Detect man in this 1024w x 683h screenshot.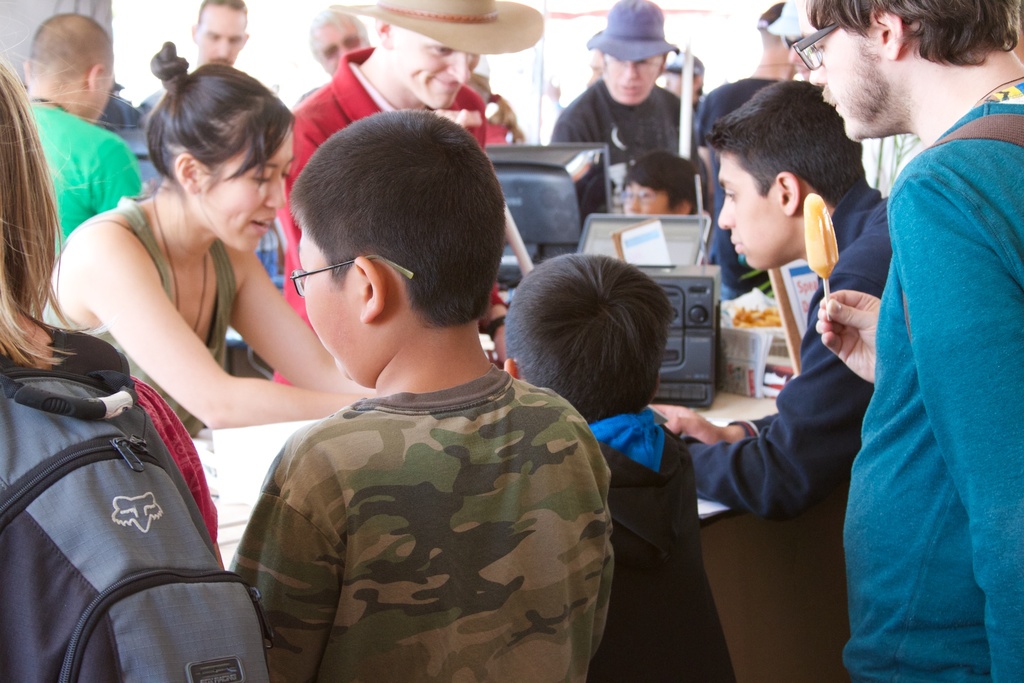
Detection: 815 0 1023 671.
